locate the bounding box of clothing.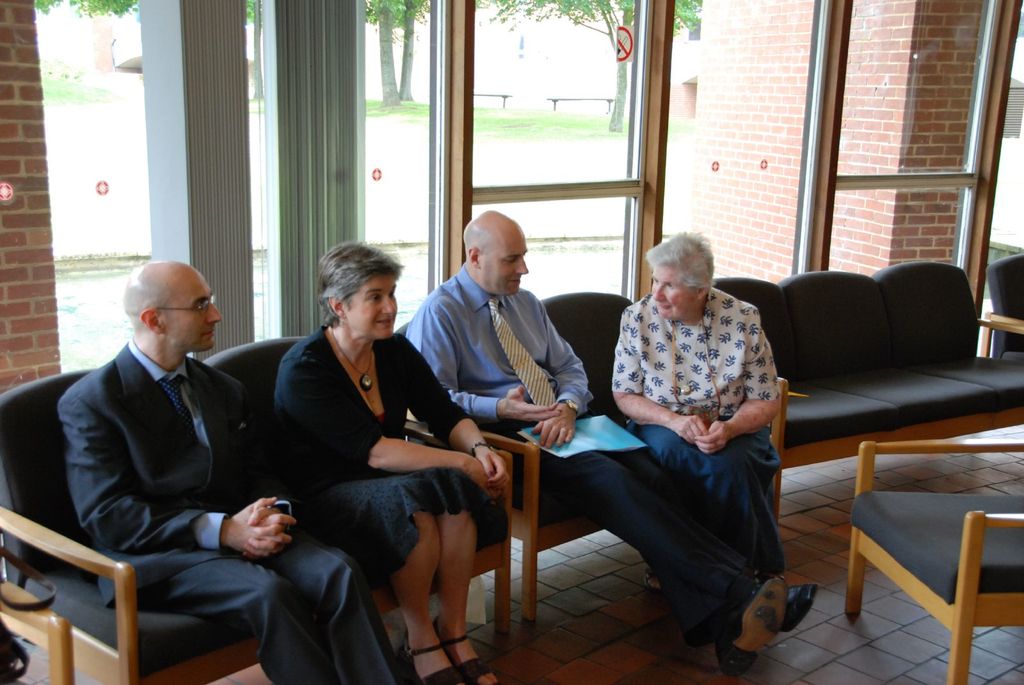
Bounding box: Rect(612, 290, 790, 412).
